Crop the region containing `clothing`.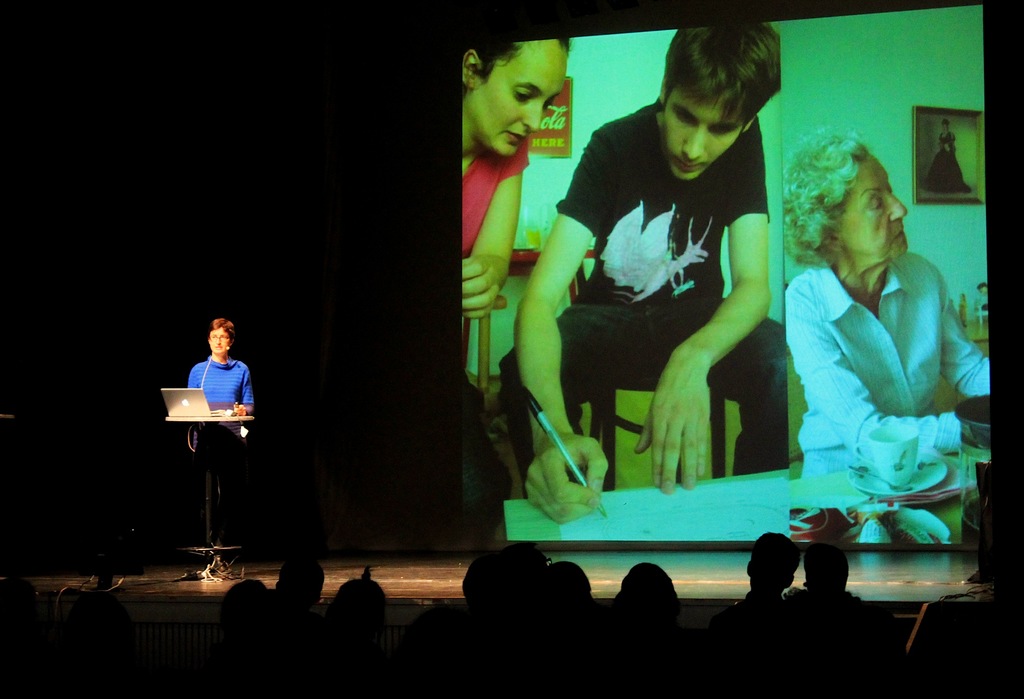
Crop region: box=[497, 97, 790, 471].
